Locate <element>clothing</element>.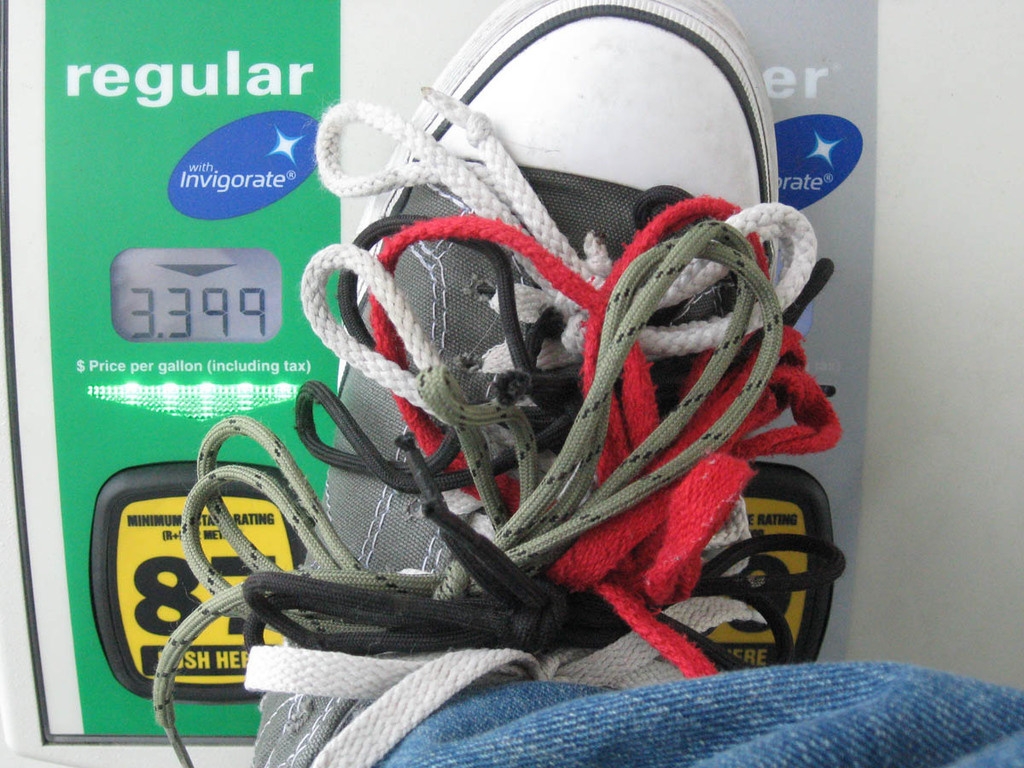
Bounding box: 377,662,1023,767.
